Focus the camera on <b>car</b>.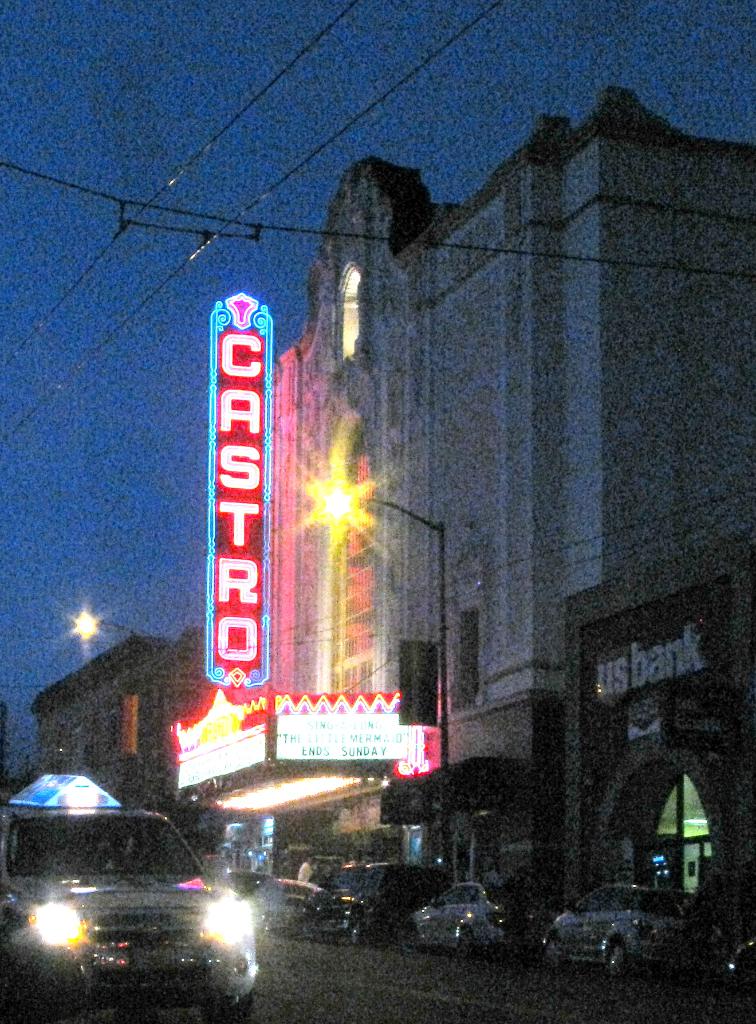
Focus region: box=[1, 754, 275, 996].
